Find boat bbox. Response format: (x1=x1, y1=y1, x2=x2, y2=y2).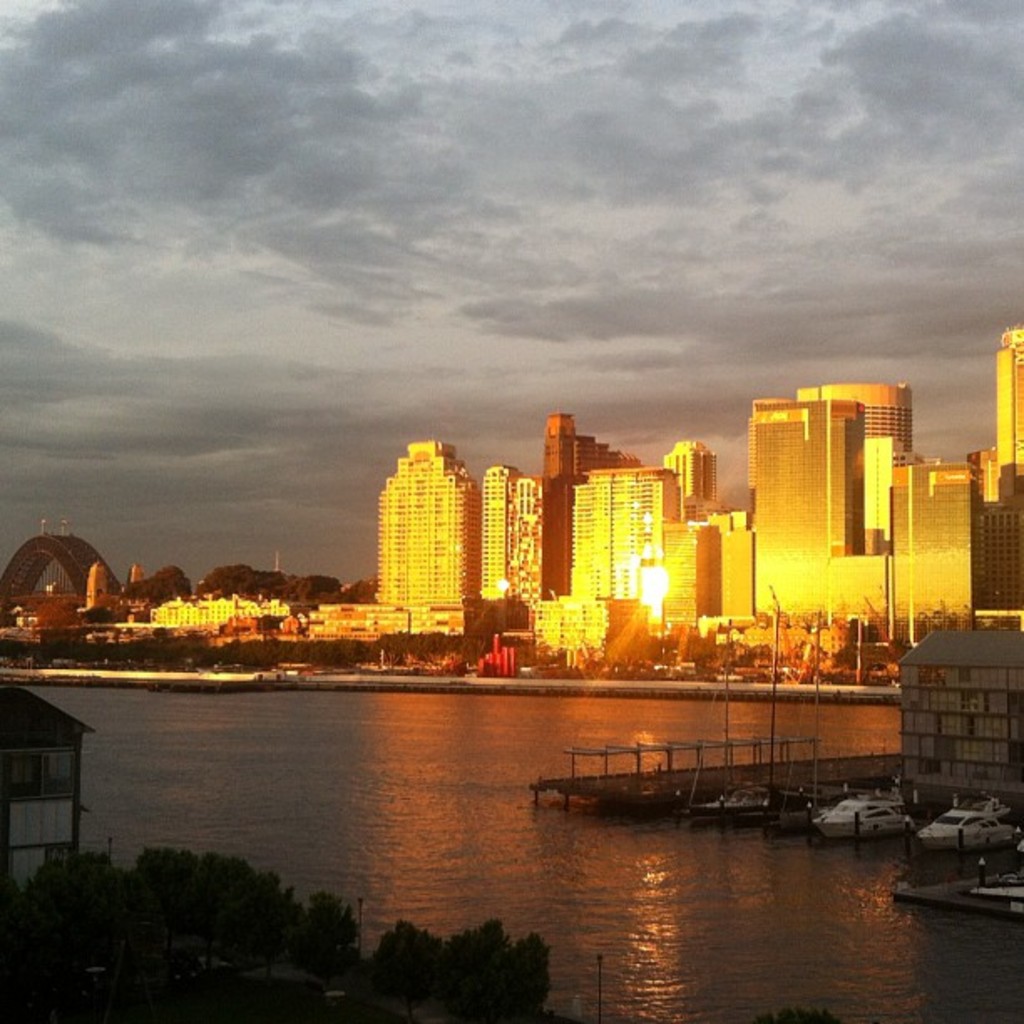
(x1=808, y1=786, x2=919, y2=845).
